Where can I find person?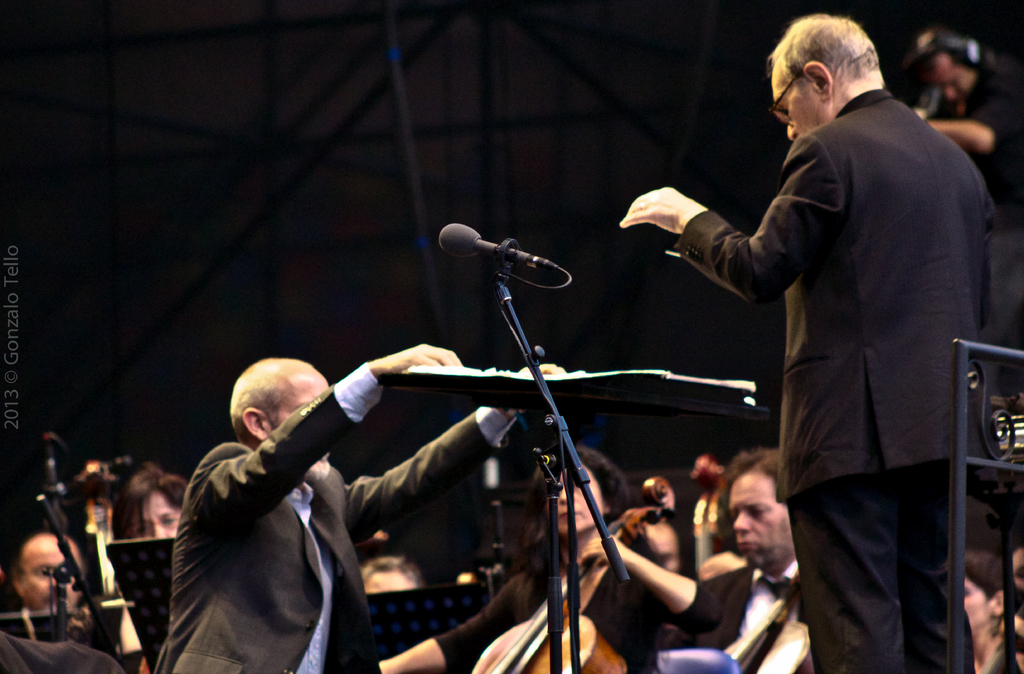
You can find it at BBox(147, 341, 572, 673).
